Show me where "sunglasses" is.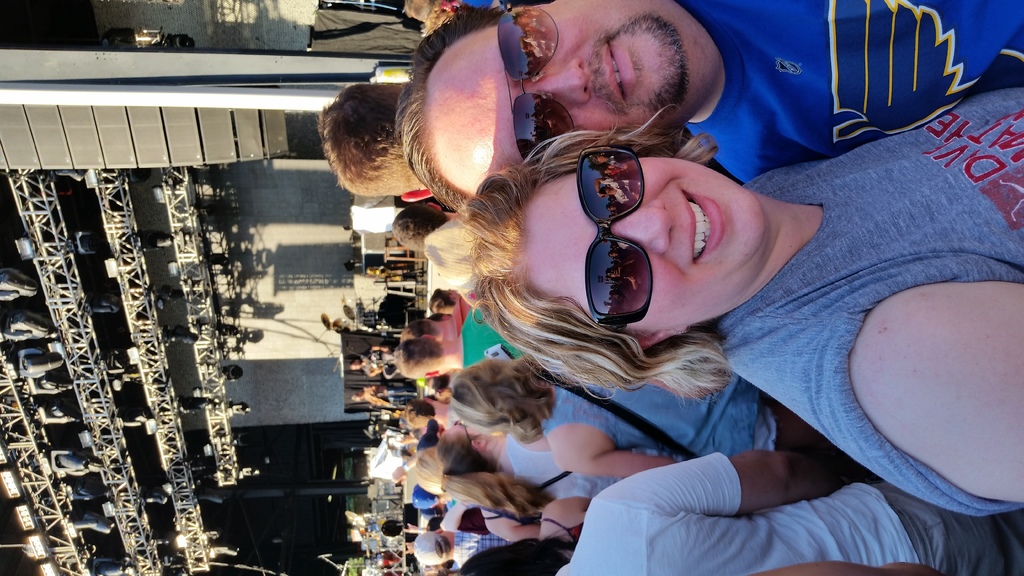
"sunglasses" is at detection(497, 2, 561, 166).
